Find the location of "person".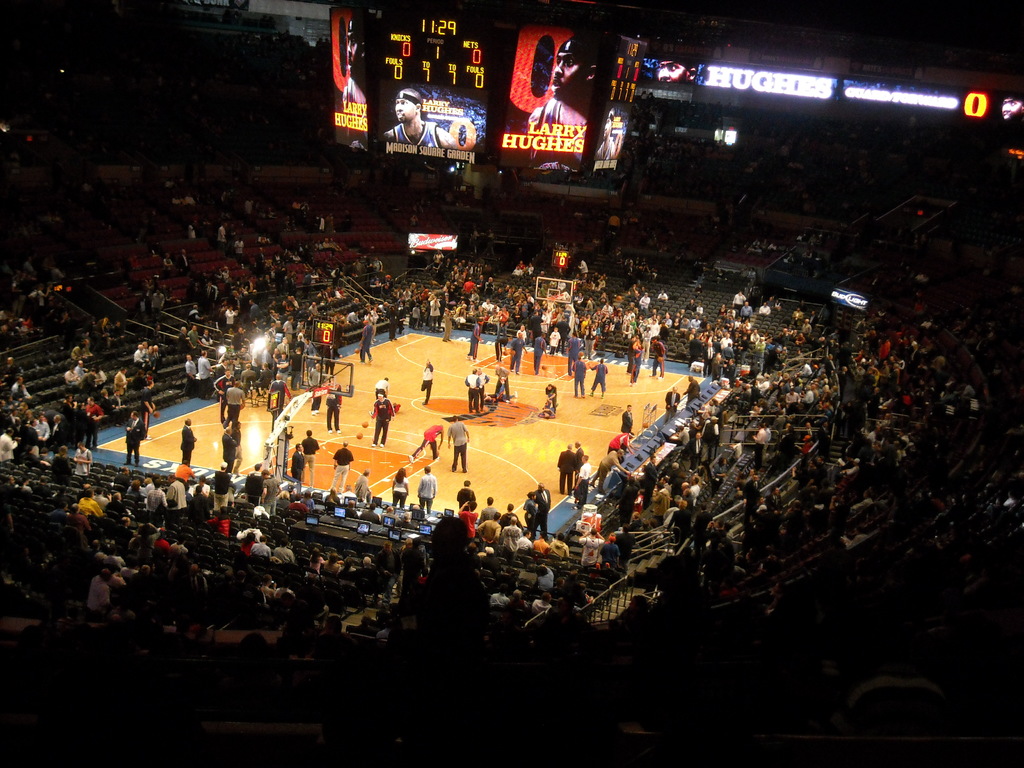
Location: [x1=220, y1=423, x2=239, y2=473].
